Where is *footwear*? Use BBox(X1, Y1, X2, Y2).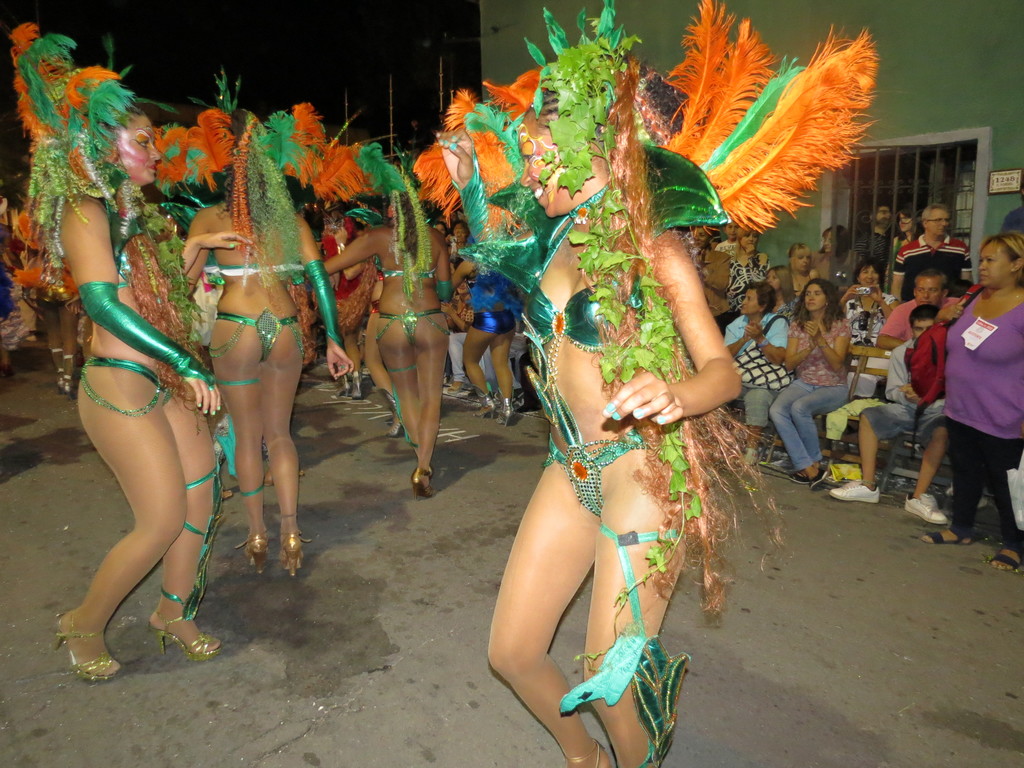
BBox(901, 490, 946, 524).
